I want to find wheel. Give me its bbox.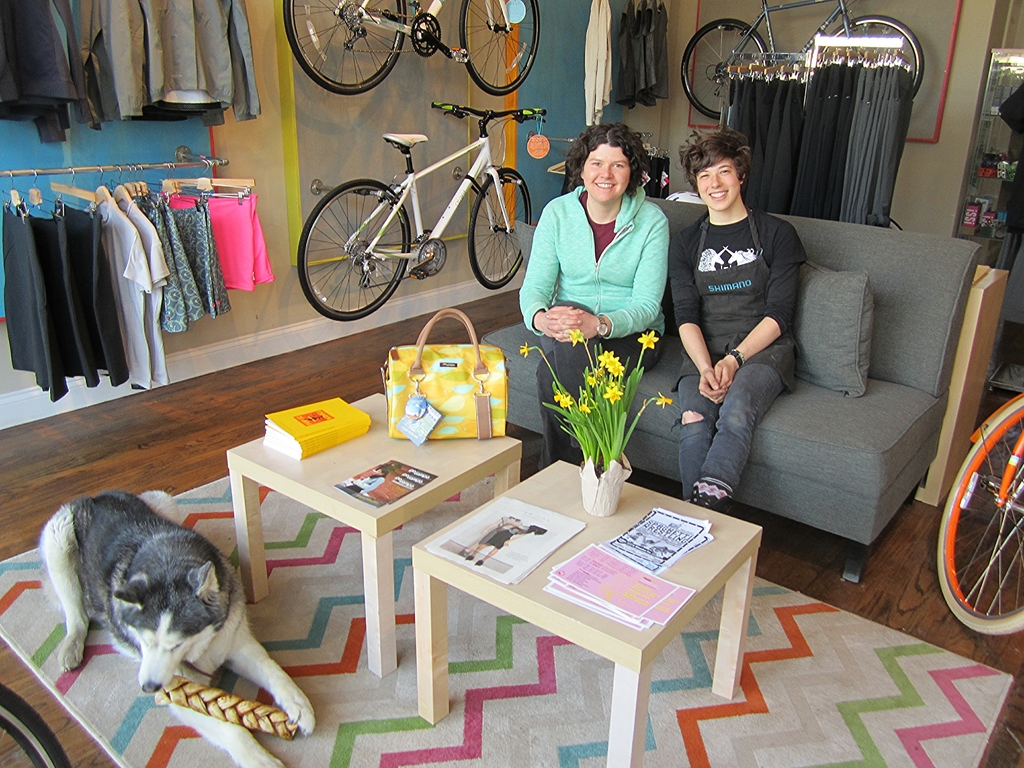
left=678, top=16, right=769, bottom=120.
